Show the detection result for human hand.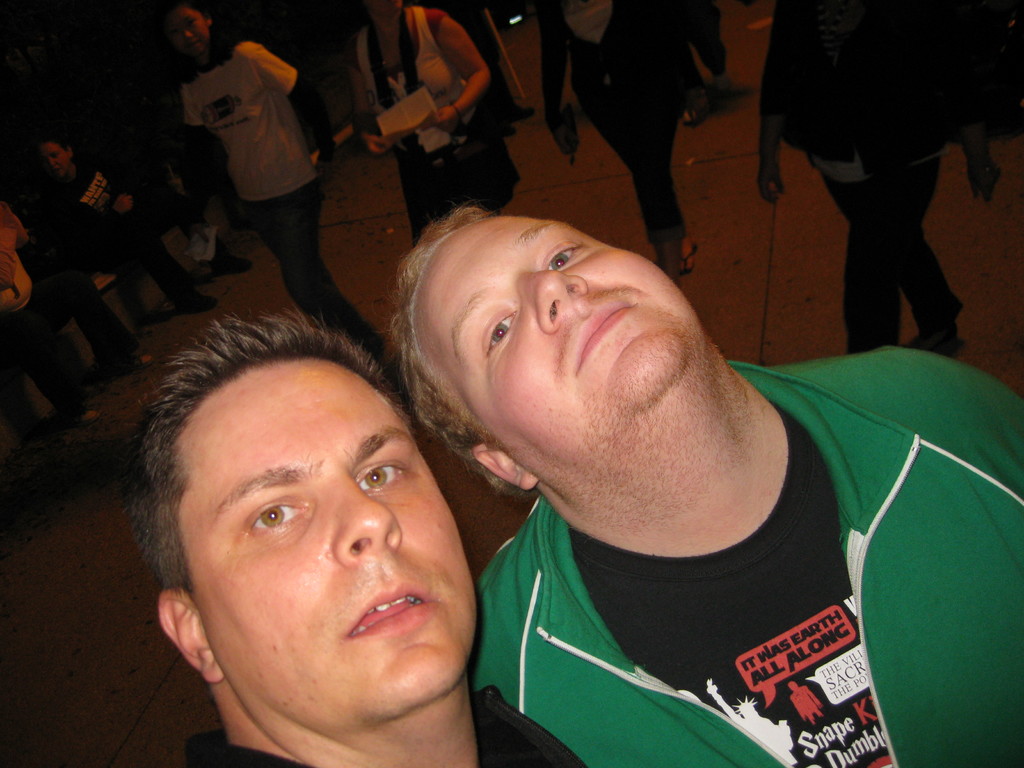
182 216 208 243.
